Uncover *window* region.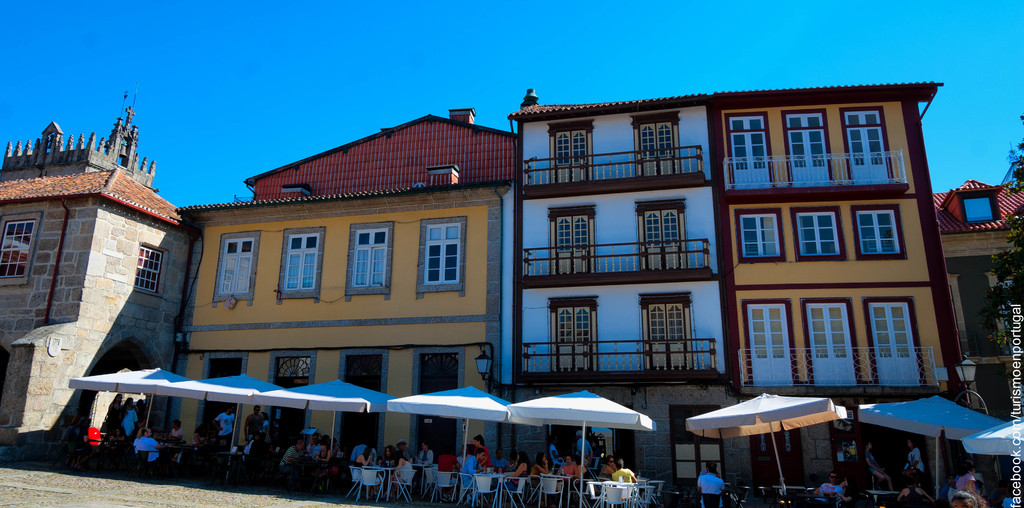
Uncovered: 784/103/834/177.
